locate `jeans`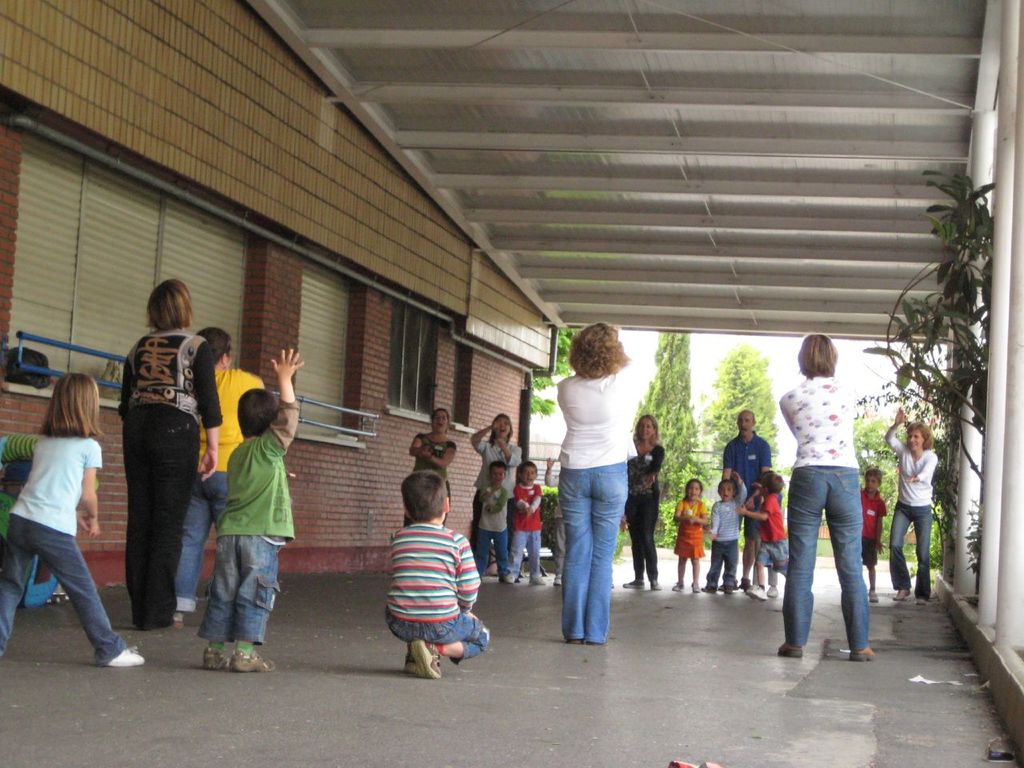
892:504:933:598
